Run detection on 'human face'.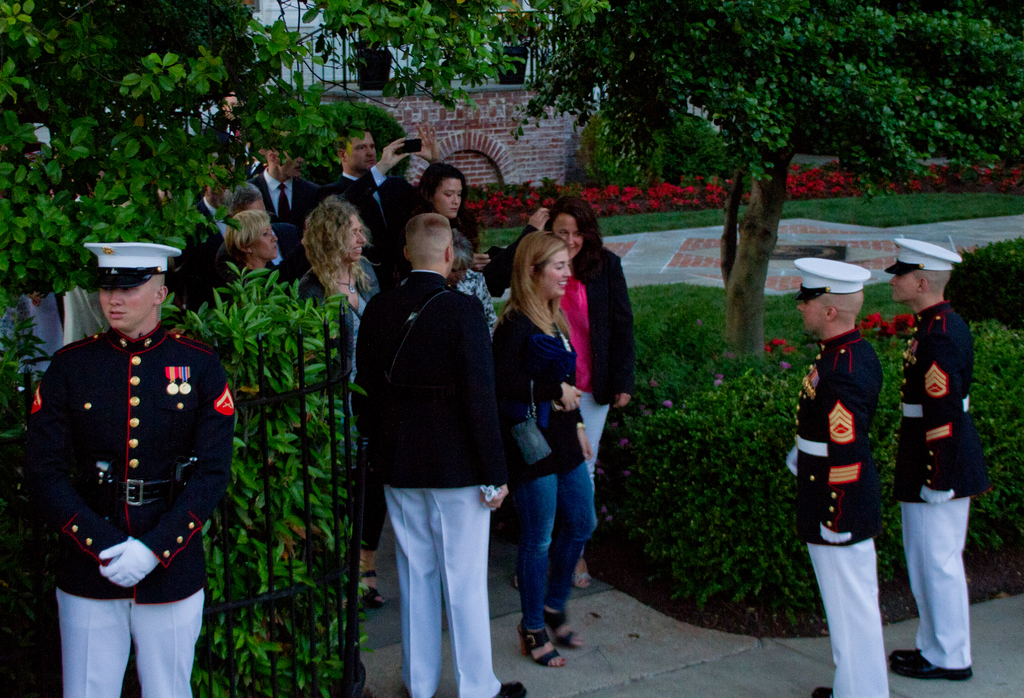
Result: detection(340, 213, 364, 259).
